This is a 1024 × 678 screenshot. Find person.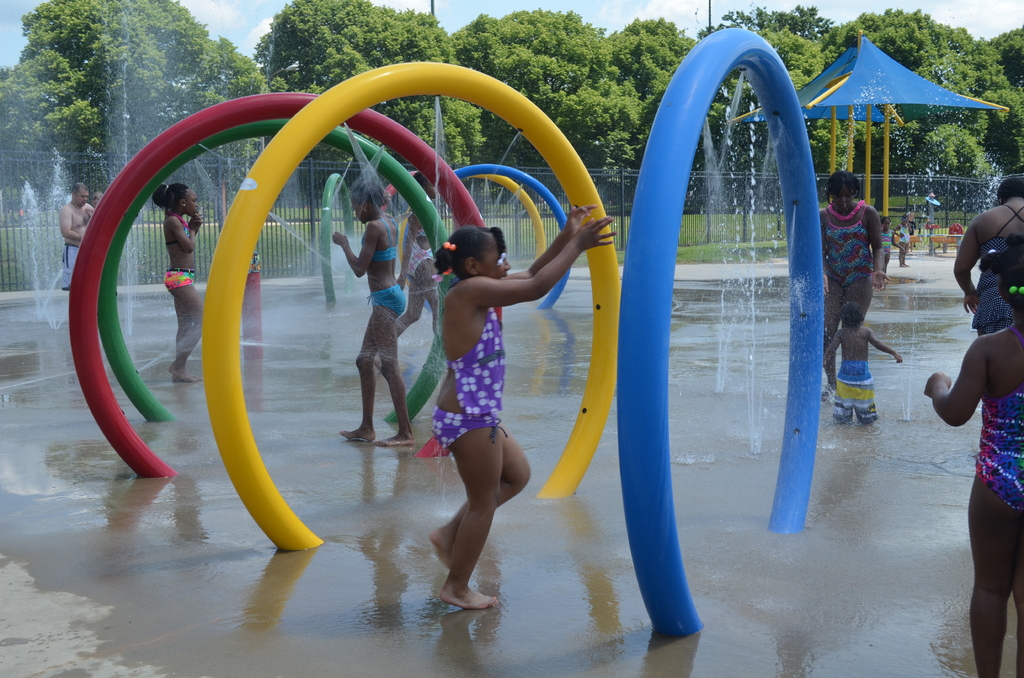
Bounding box: Rect(403, 170, 572, 553).
